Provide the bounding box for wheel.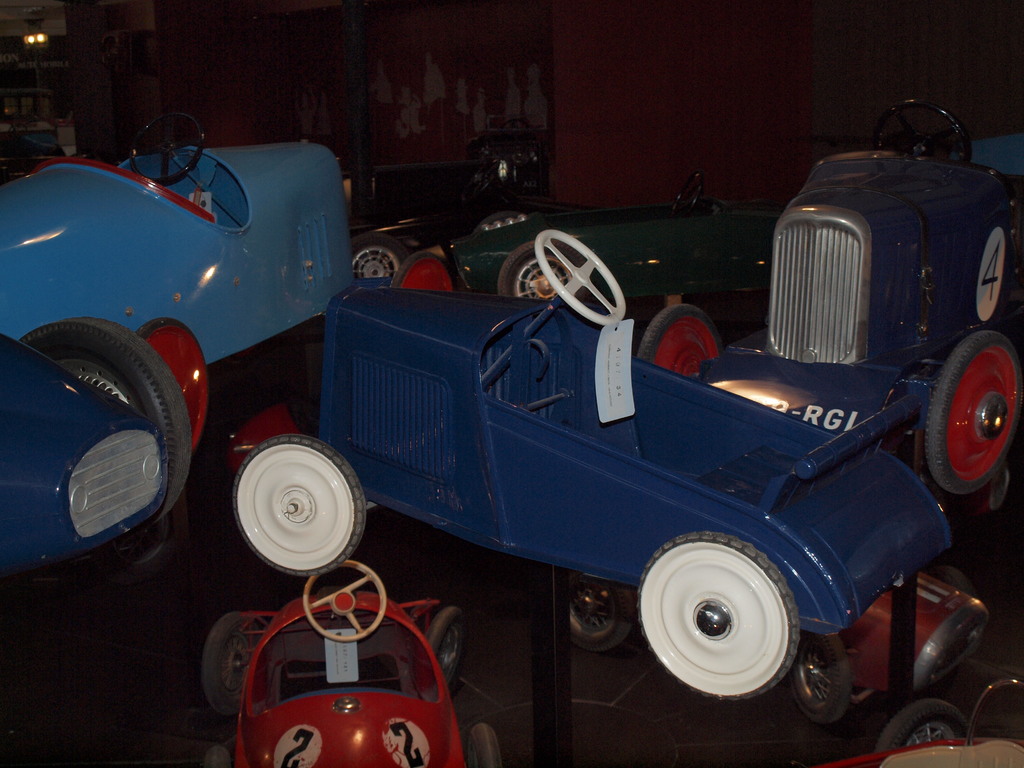
Rect(300, 554, 392, 639).
